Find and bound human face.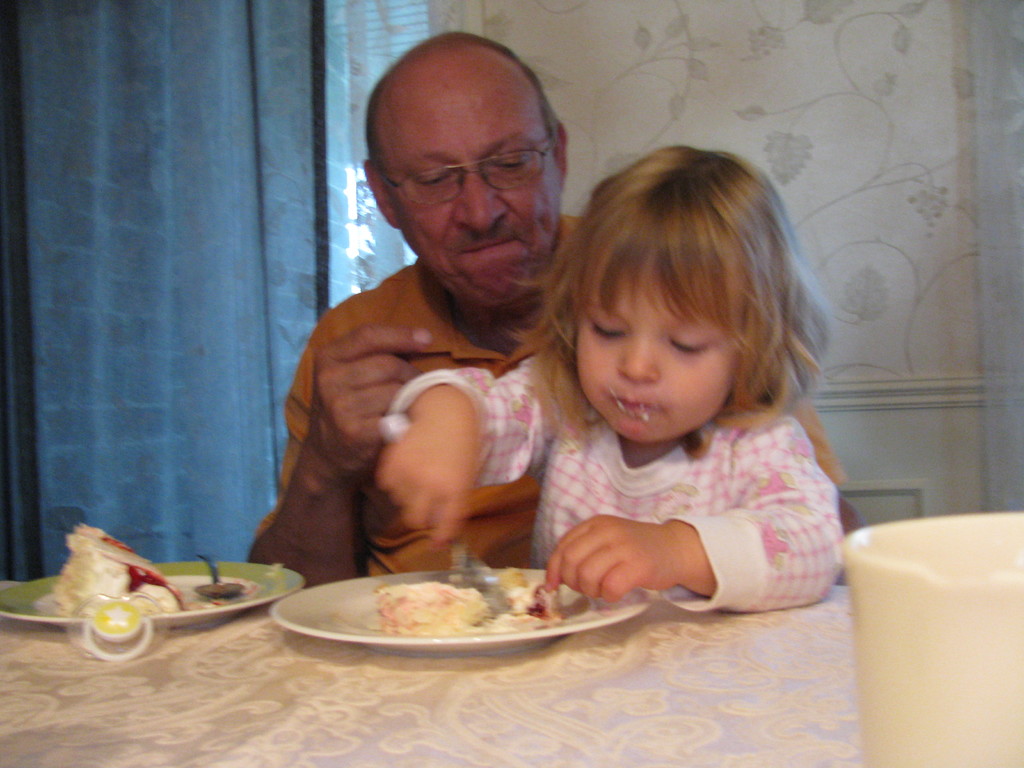
Bound: 386:63:564:305.
